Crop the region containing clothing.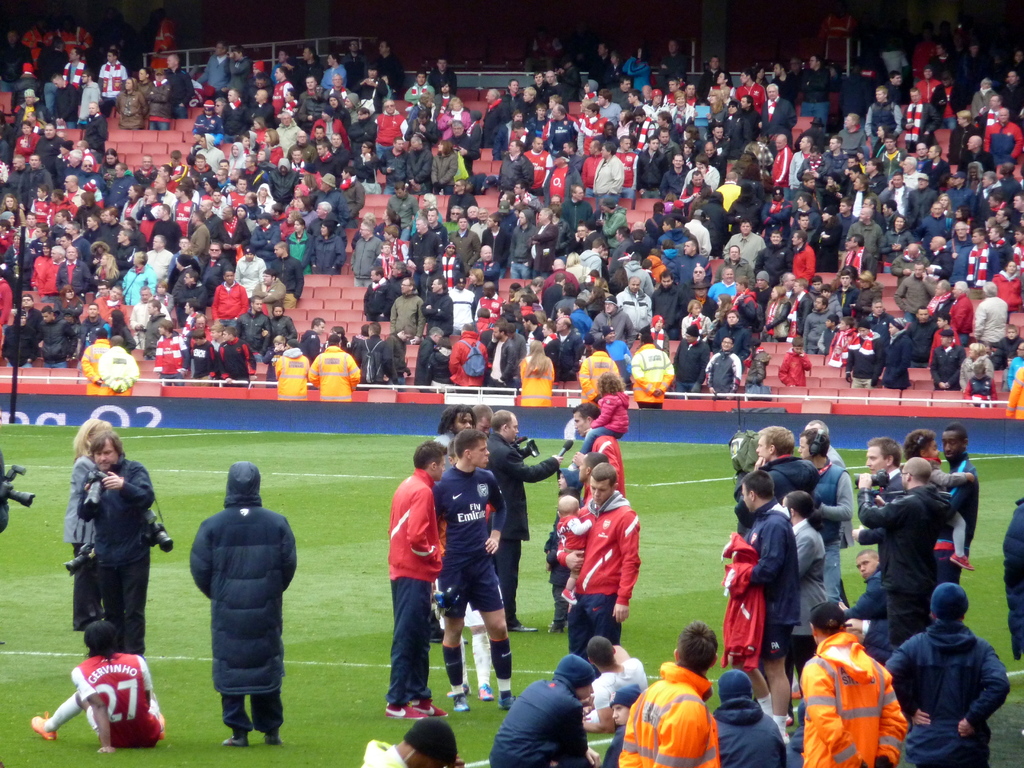
Crop region: 735, 452, 822, 520.
